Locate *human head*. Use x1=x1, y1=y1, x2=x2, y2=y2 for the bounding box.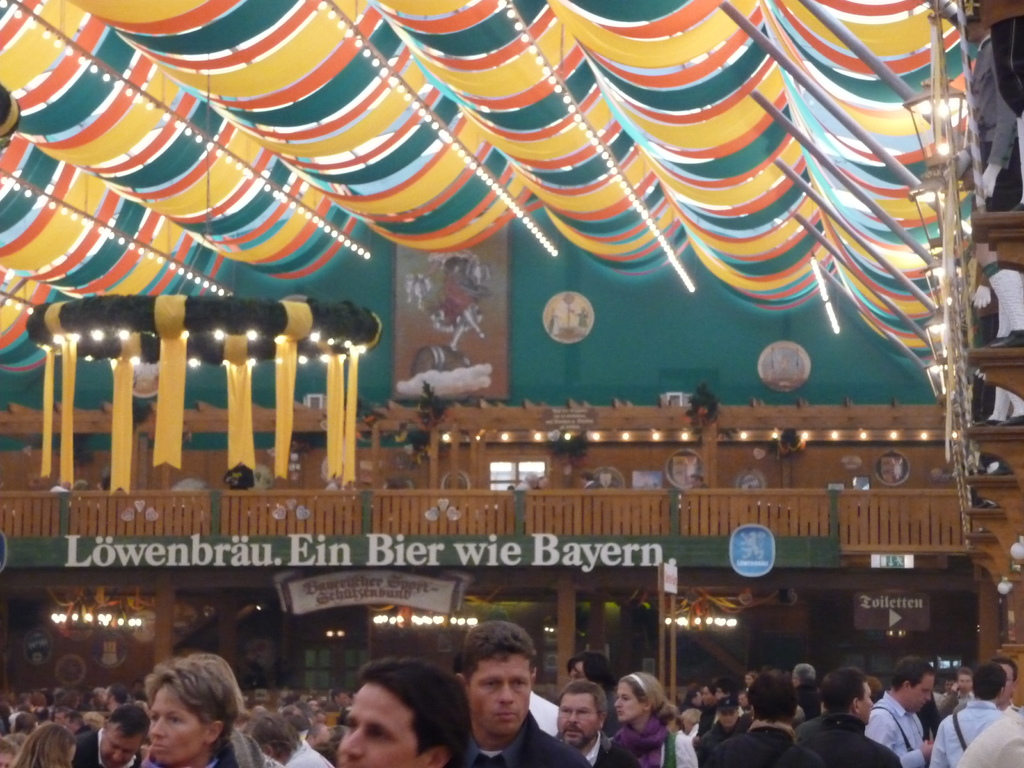
x1=890, y1=657, x2=935, y2=714.
